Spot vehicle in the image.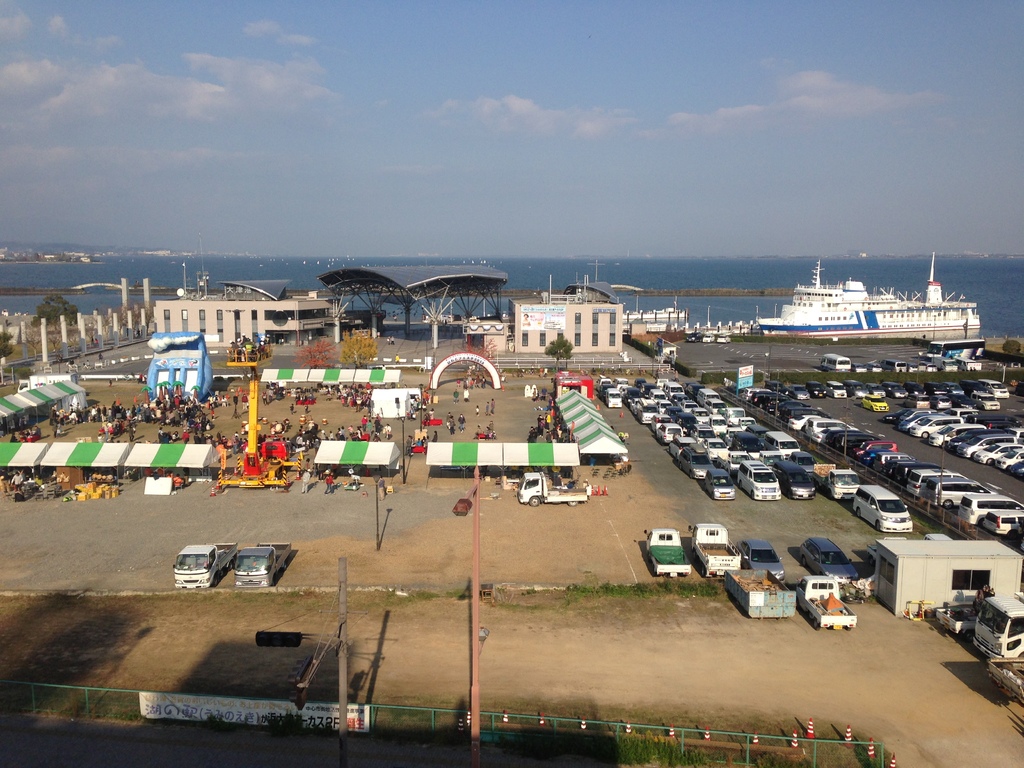
vehicle found at (789,451,821,479).
